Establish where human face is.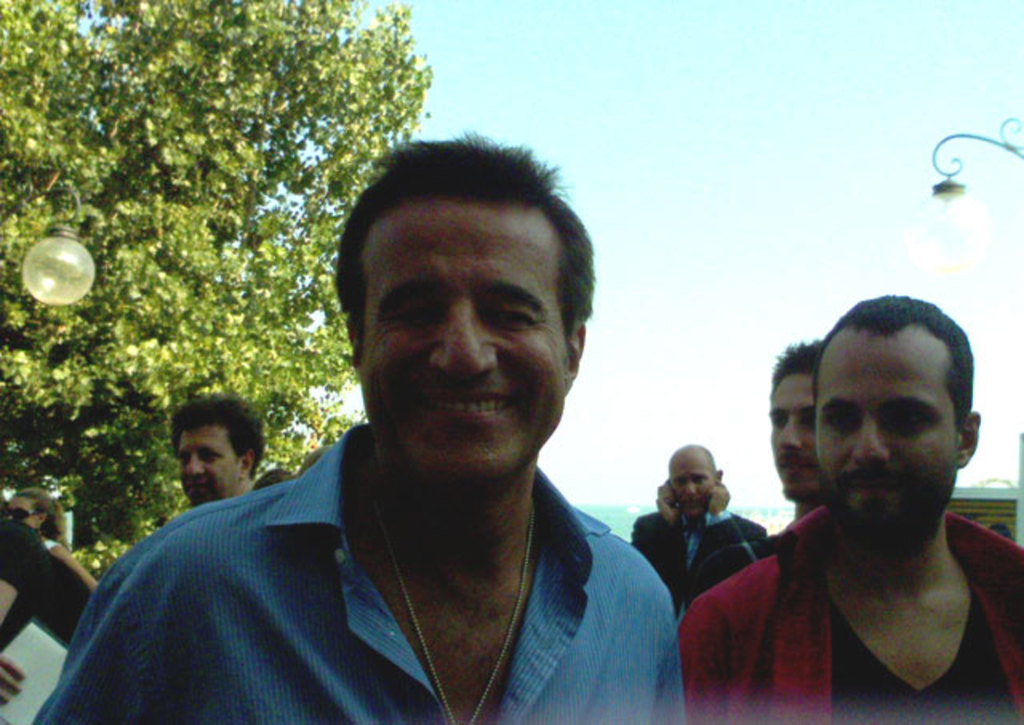
Established at 813,333,963,539.
